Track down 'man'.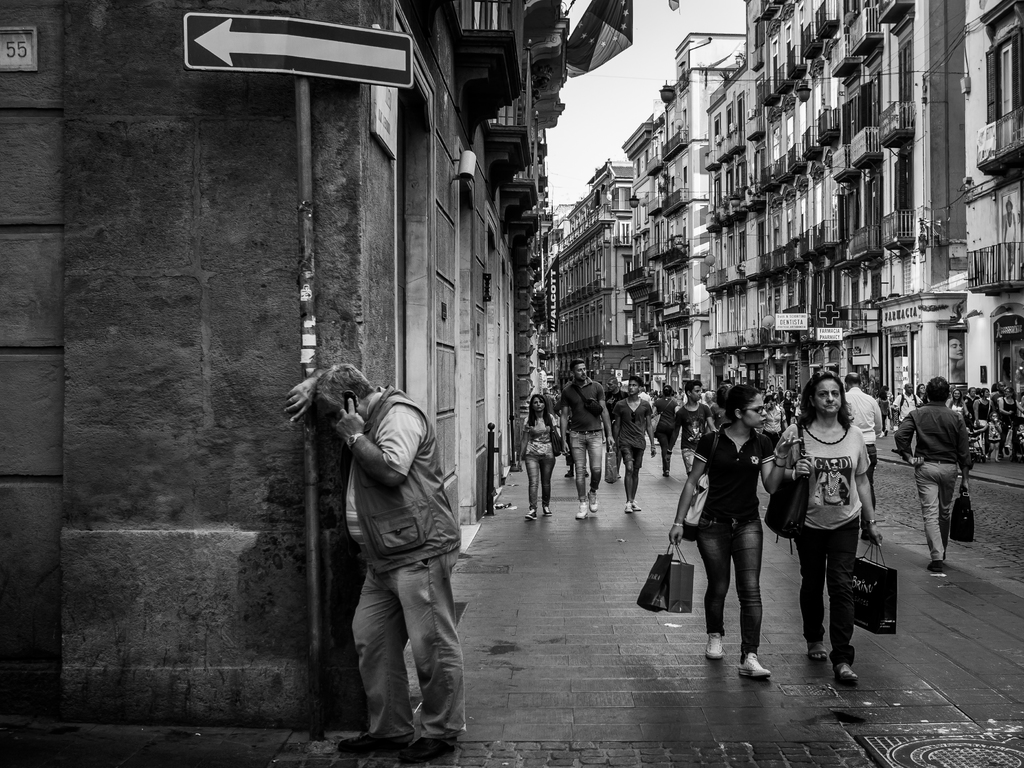
Tracked to <bbox>667, 383, 721, 484</bbox>.
